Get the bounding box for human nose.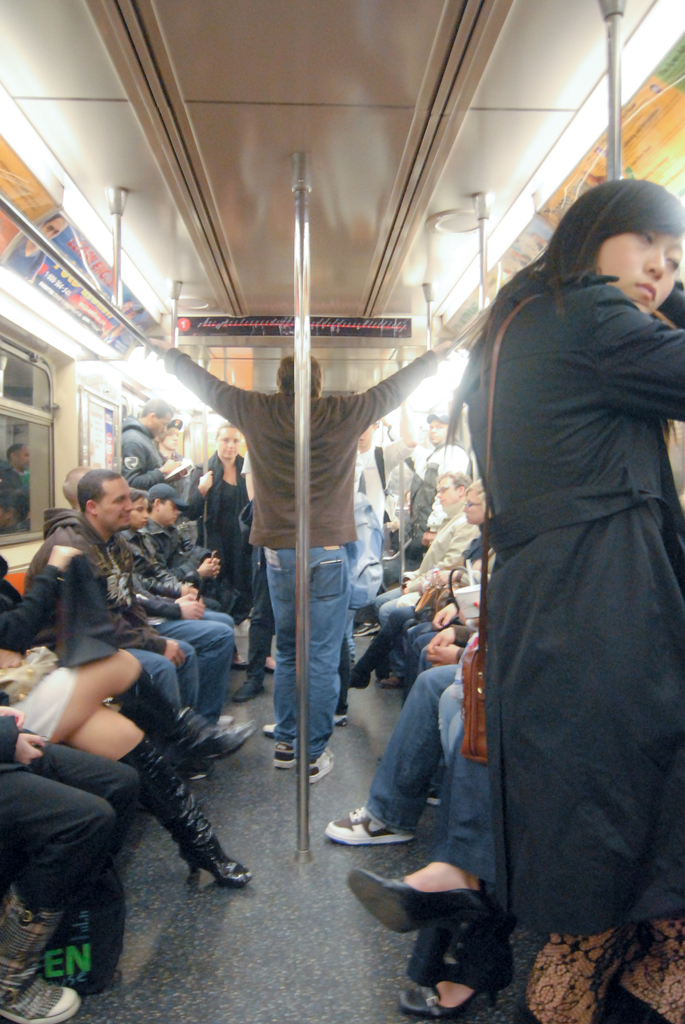
bbox=[162, 426, 168, 431].
